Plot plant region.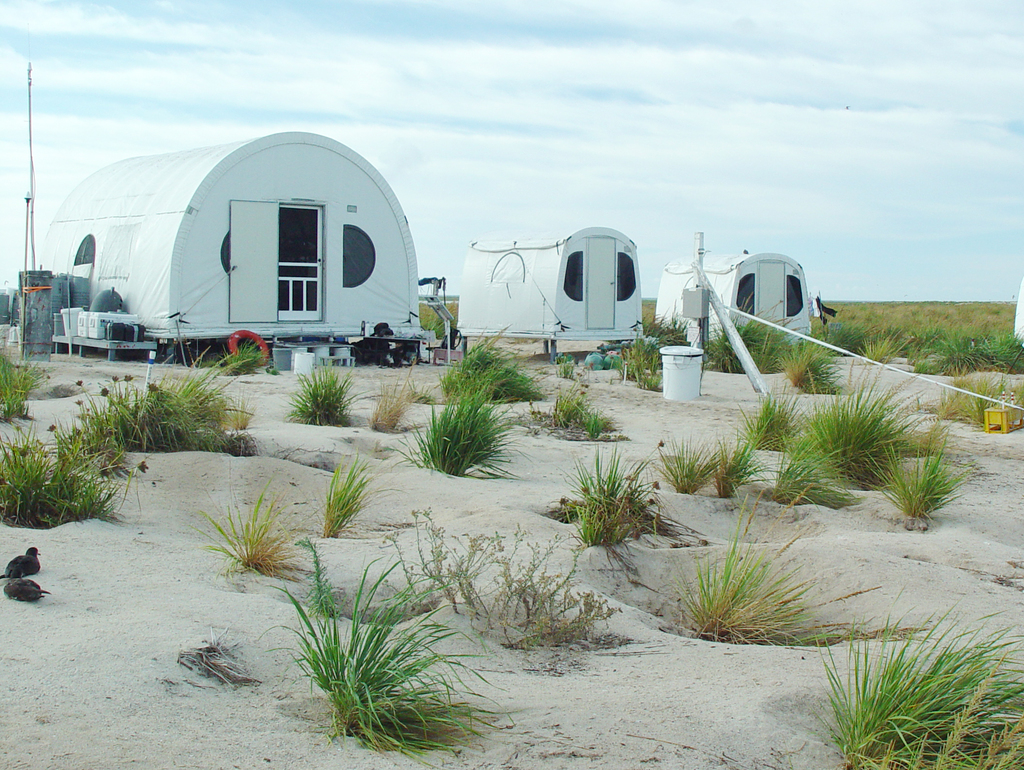
Plotted at <bbox>81, 343, 255, 457</bbox>.
